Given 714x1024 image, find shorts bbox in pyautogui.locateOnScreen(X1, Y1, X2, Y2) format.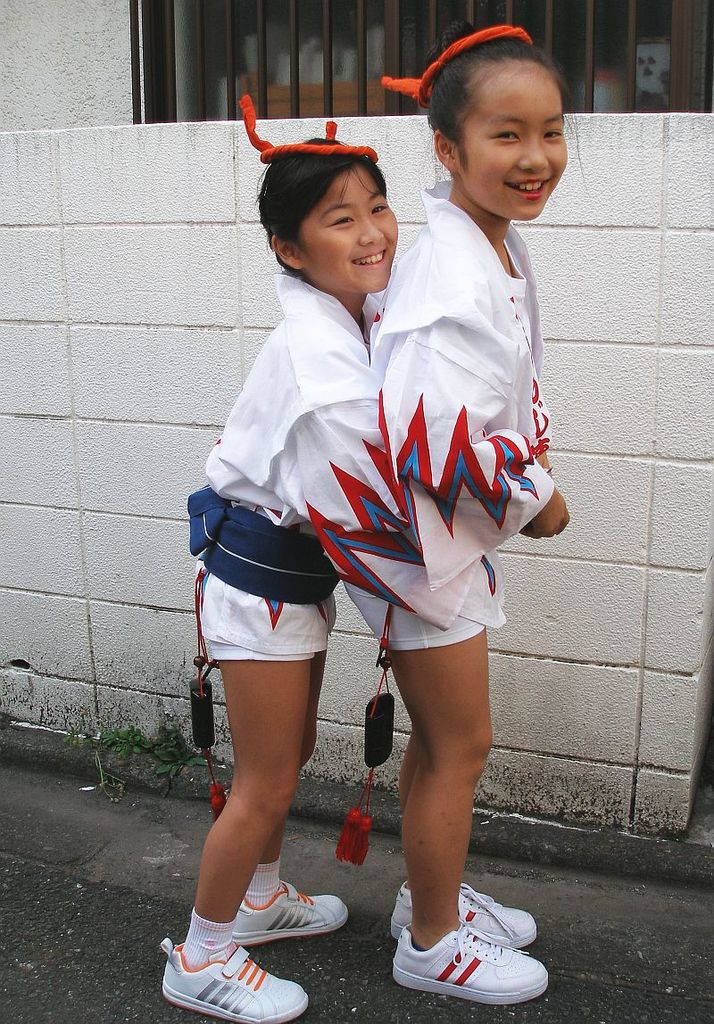
pyautogui.locateOnScreen(195, 566, 330, 662).
